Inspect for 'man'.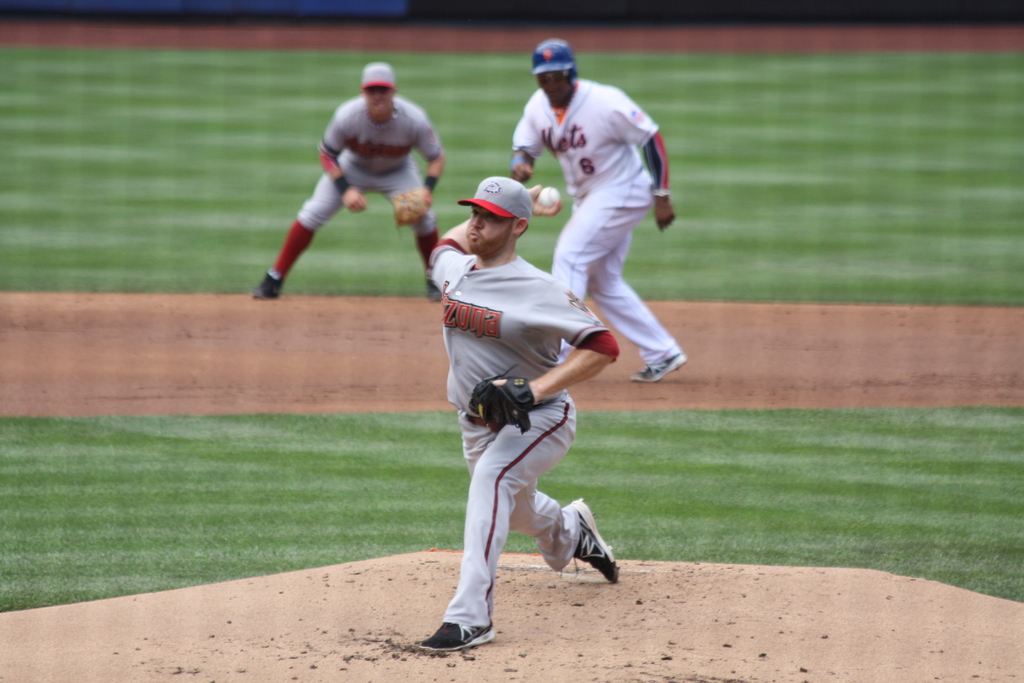
Inspection: (253,67,460,307).
